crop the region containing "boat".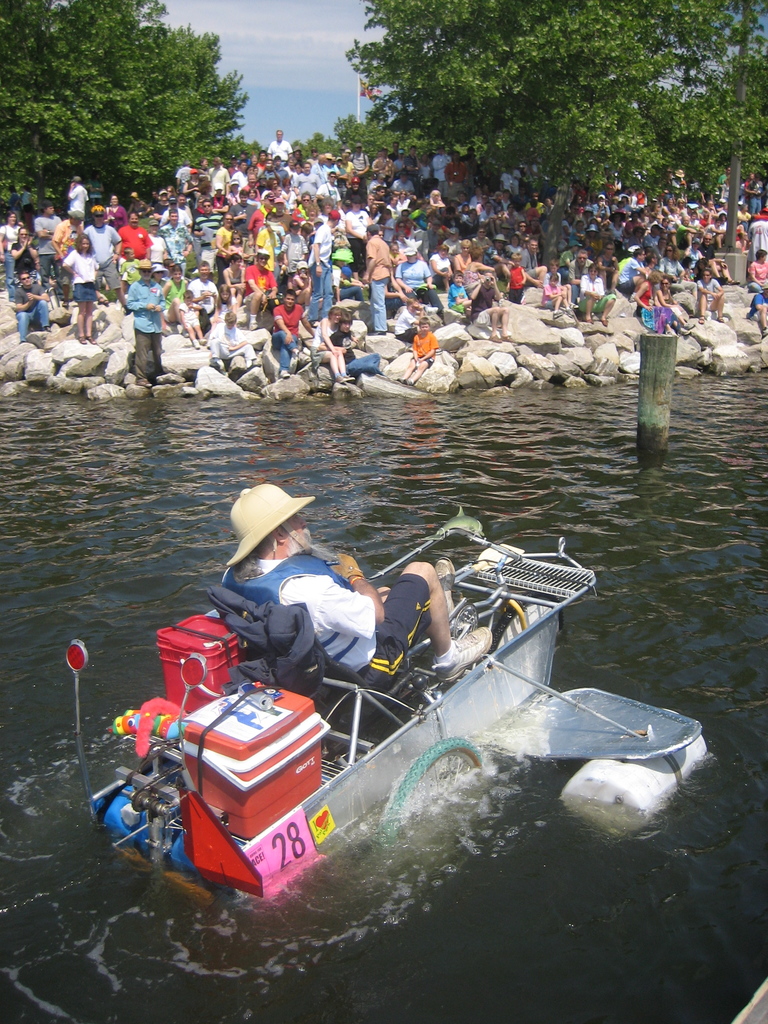
Crop region: region(79, 496, 680, 891).
